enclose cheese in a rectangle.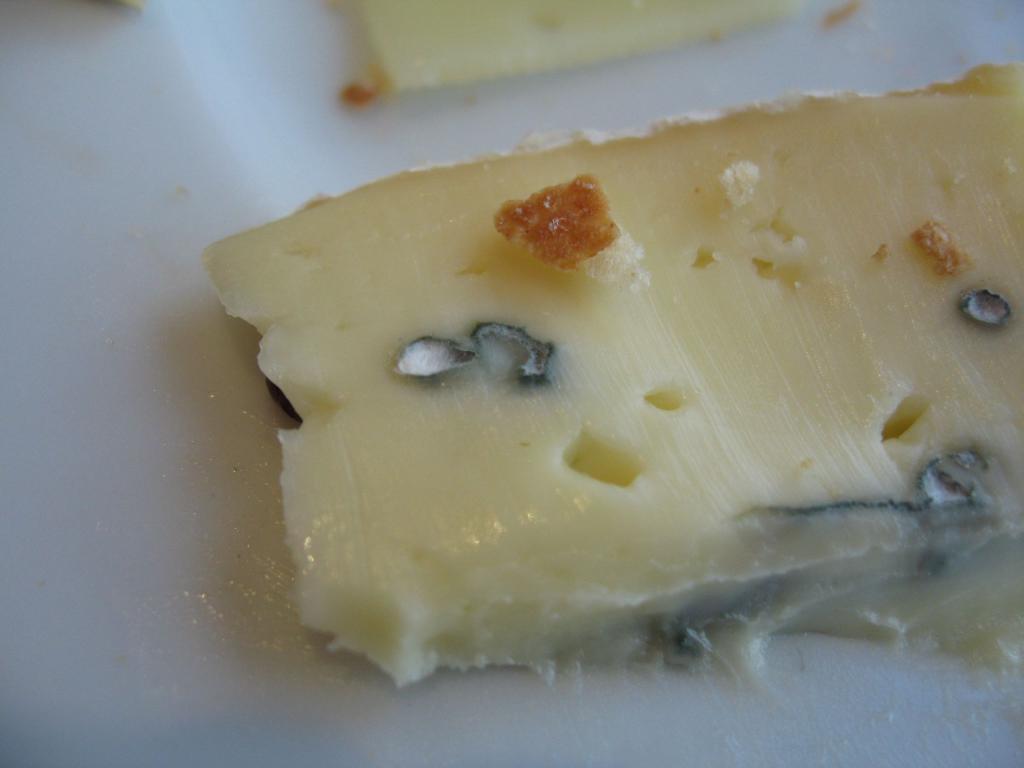
box(199, 60, 1023, 692).
